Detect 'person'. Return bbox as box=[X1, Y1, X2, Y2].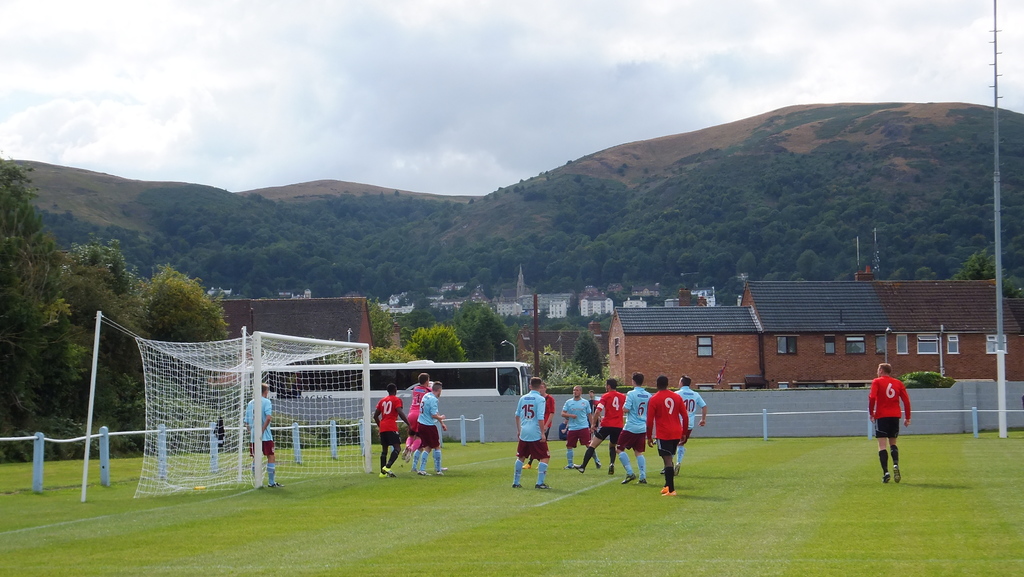
box=[658, 375, 706, 473].
